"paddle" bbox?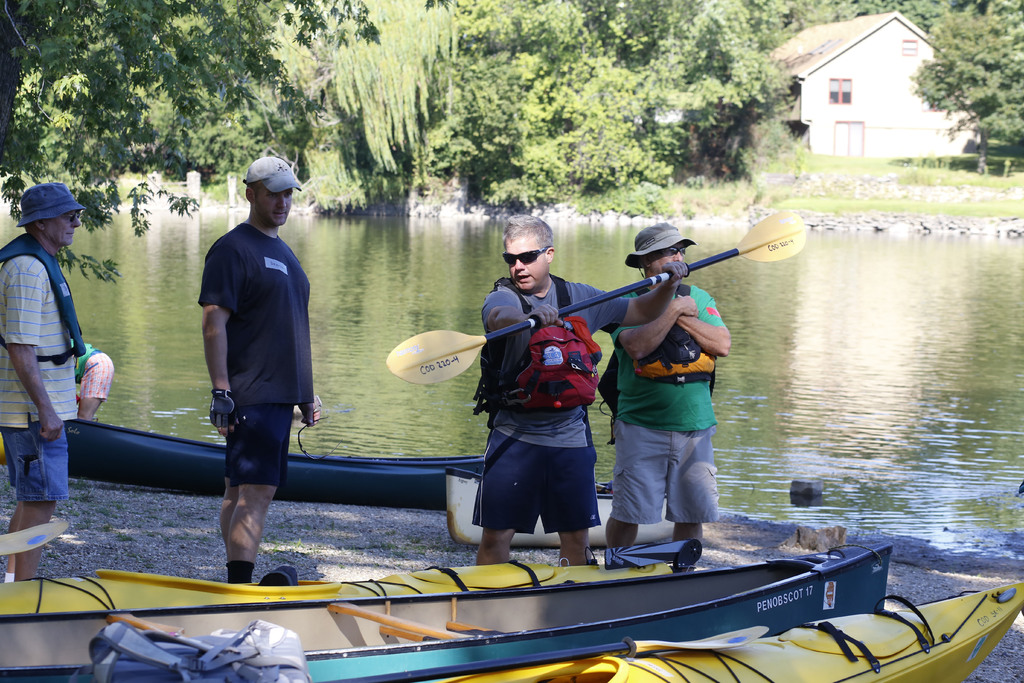
[x1=195, y1=621, x2=262, y2=668]
